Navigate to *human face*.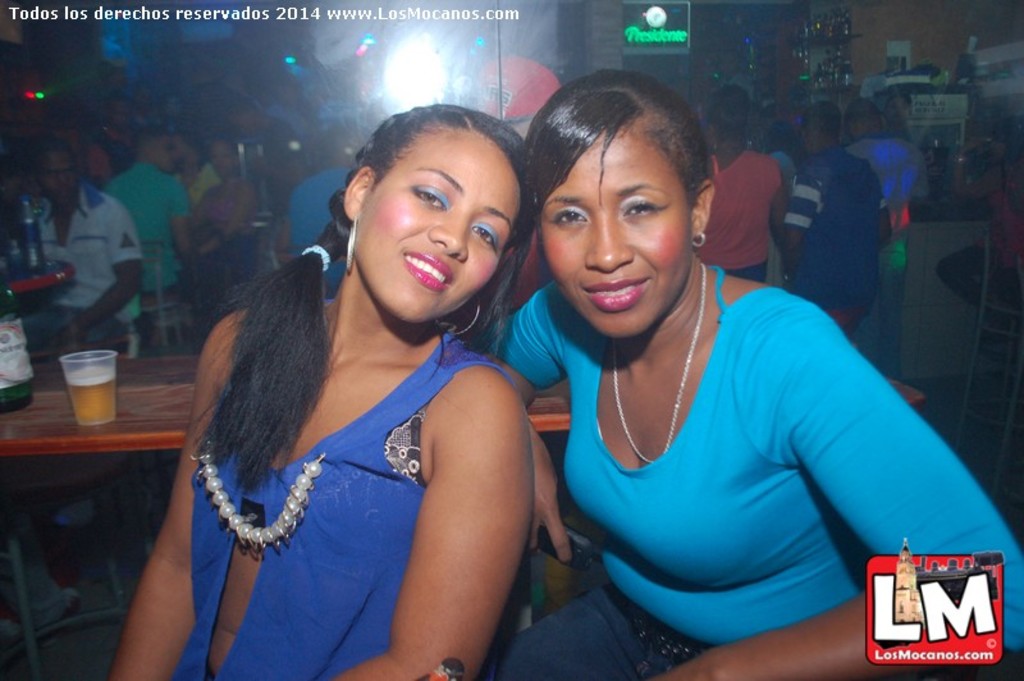
Navigation target: <bbox>536, 120, 690, 340</bbox>.
